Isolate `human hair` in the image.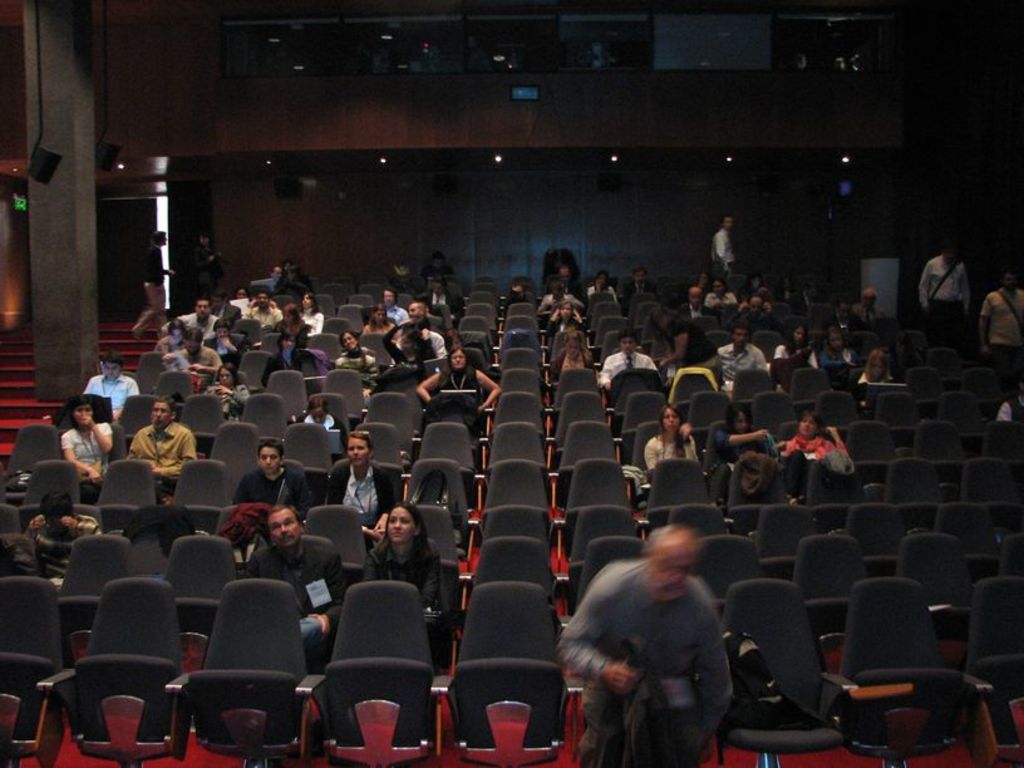
Isolated region: BBox(167, 316, 187, 336).
